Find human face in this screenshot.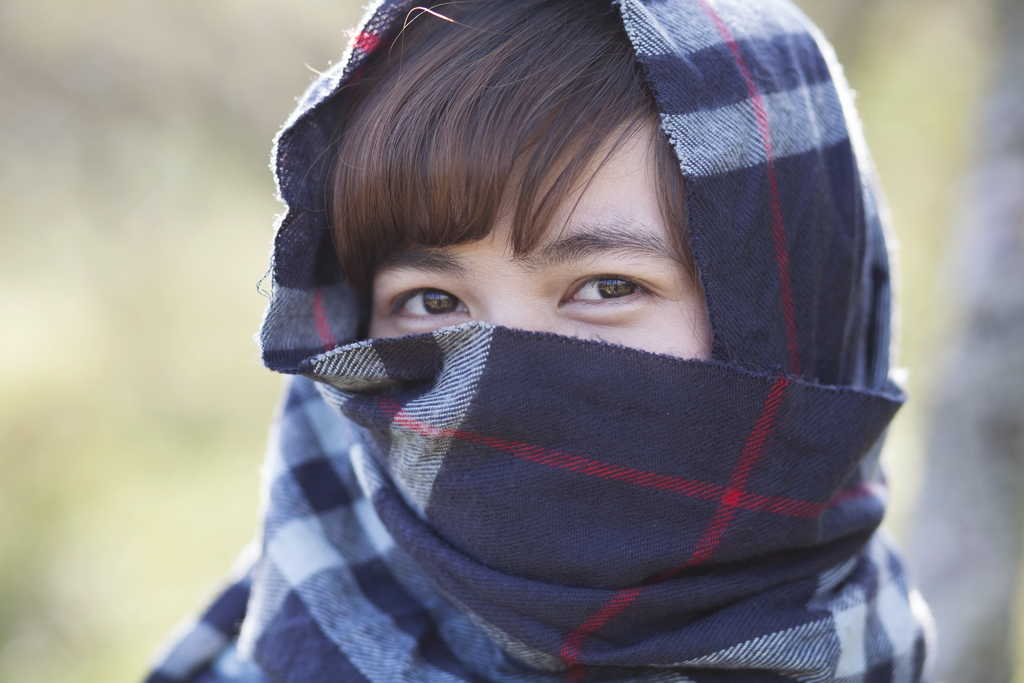
The bounding box for human face is <bbox>357, 115, 716, 361</bbox>.
